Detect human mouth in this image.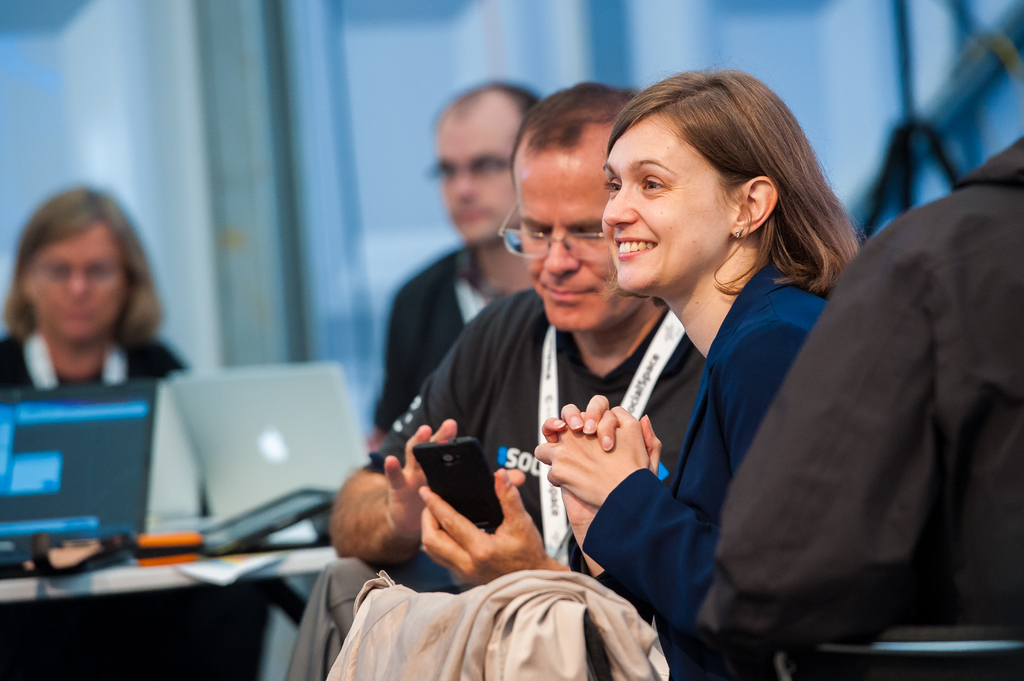
Detection: crop(545, 289, 593, 302).
